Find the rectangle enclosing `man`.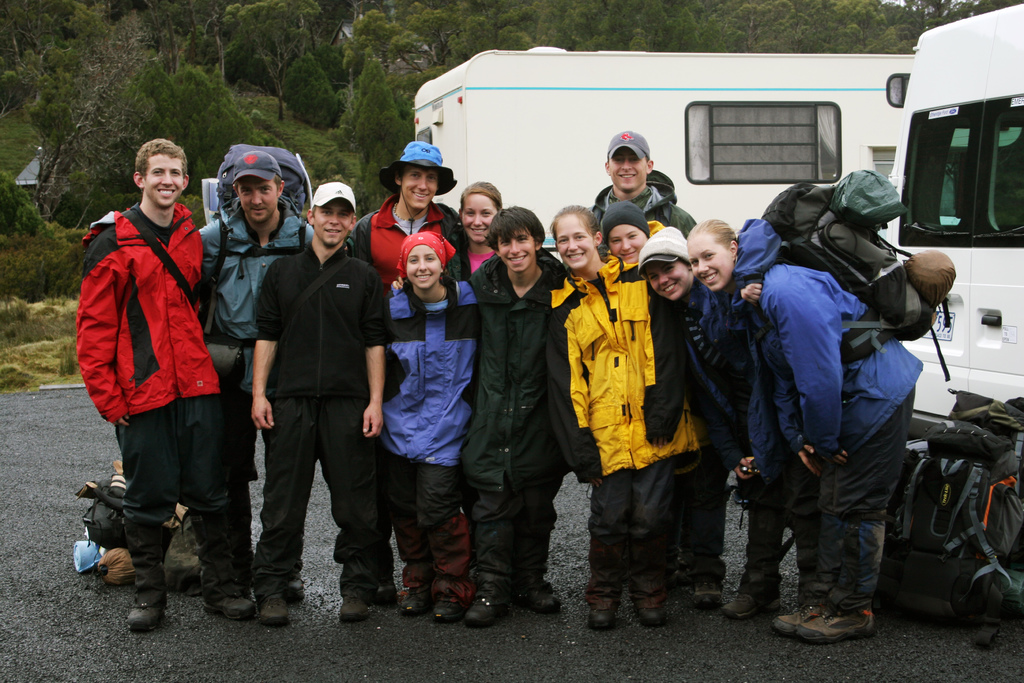
select_region(196, 148, 314, 601).
